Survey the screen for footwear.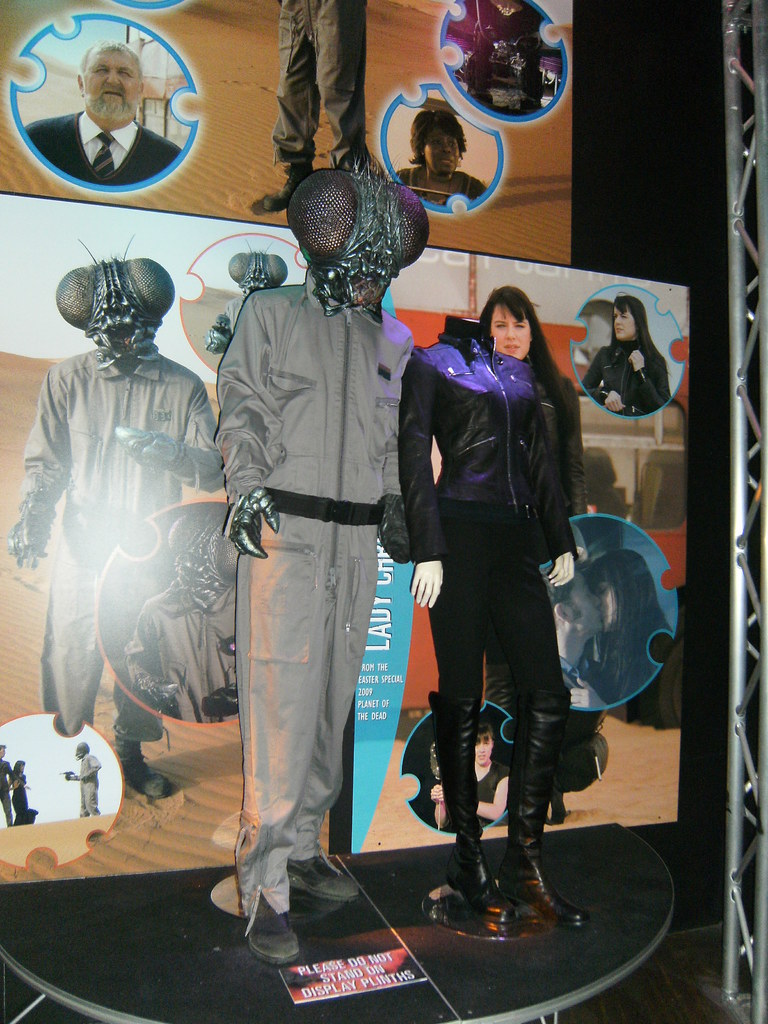
Survey found: 118,755,170,799.
